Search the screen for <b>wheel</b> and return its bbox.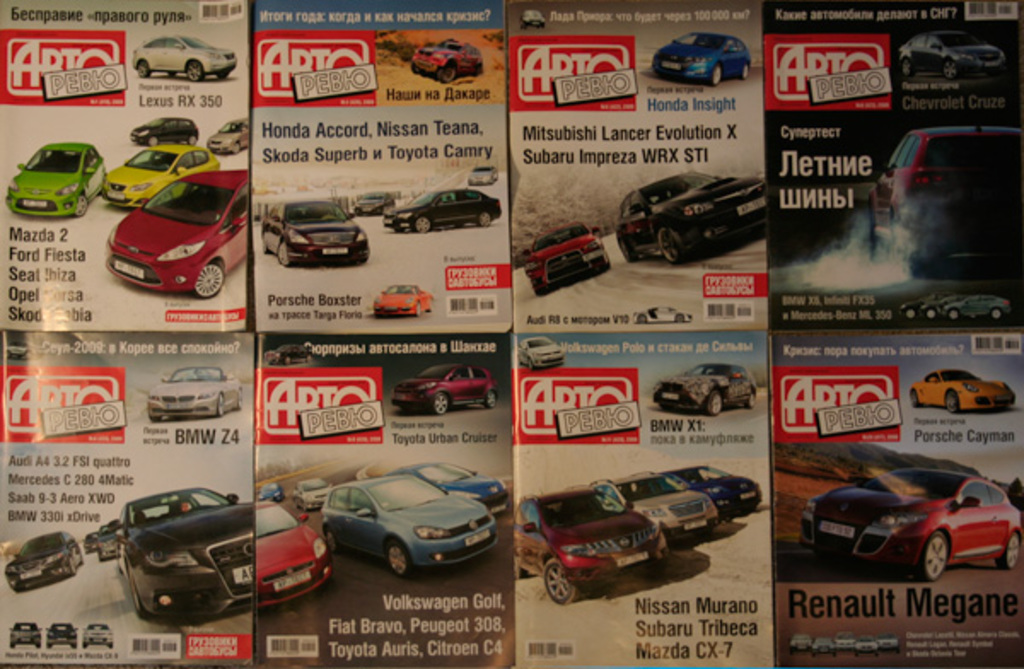
Found: box=[148, 140, 160, 143].
